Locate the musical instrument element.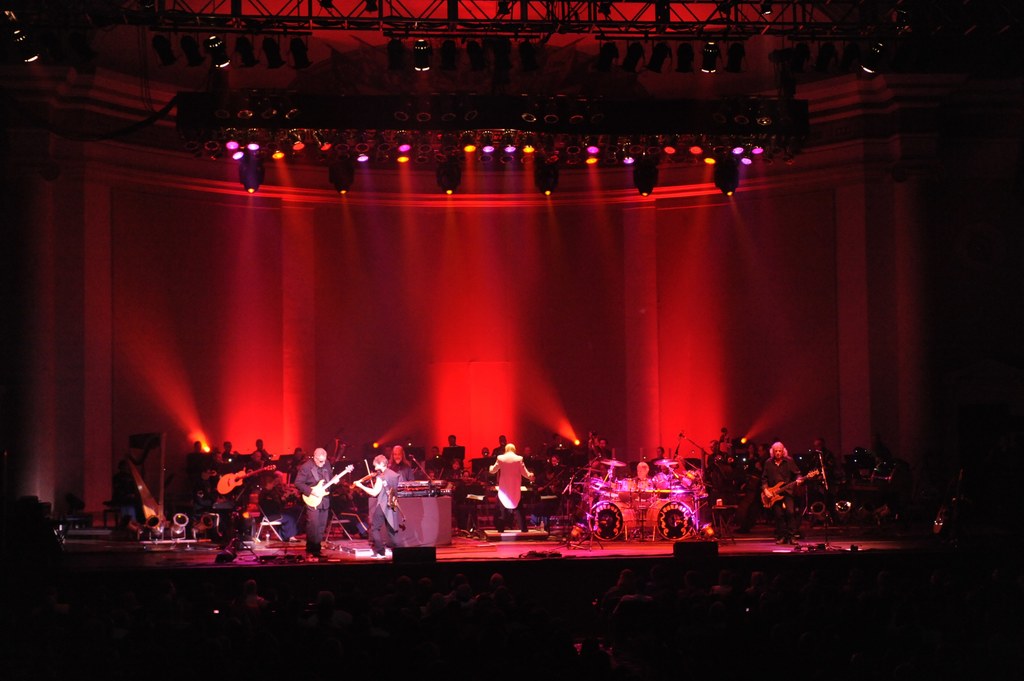
Element bbox: (704,425,732,490).
